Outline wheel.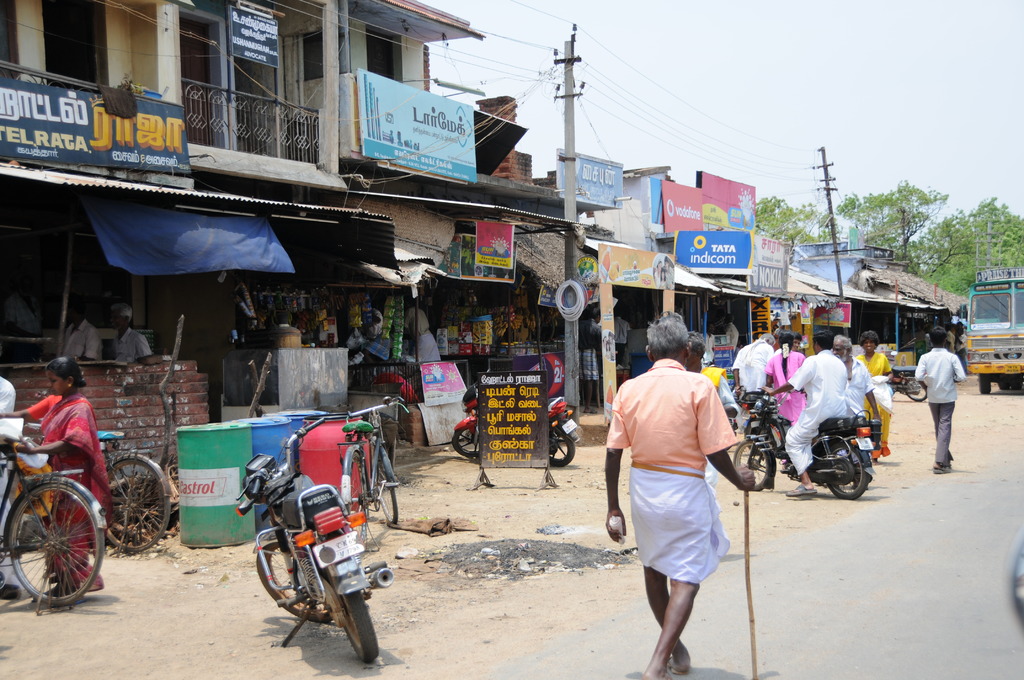
Outline: bbox(904, 378, 930, 398).
